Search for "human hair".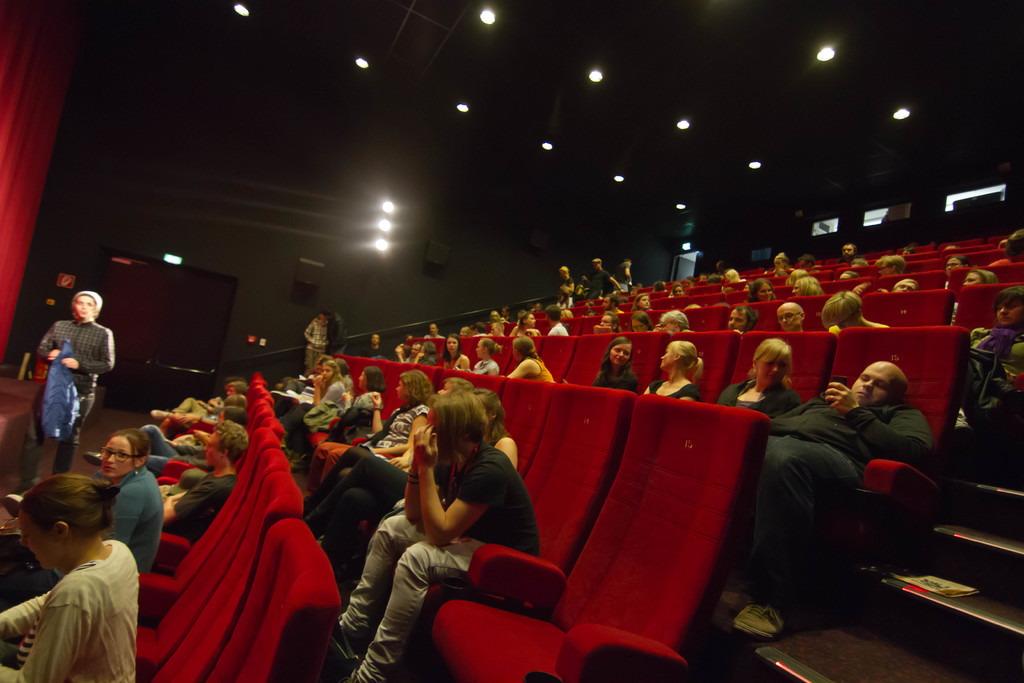
Found at (x1=225, y1=379, x2=244, y2=392).
